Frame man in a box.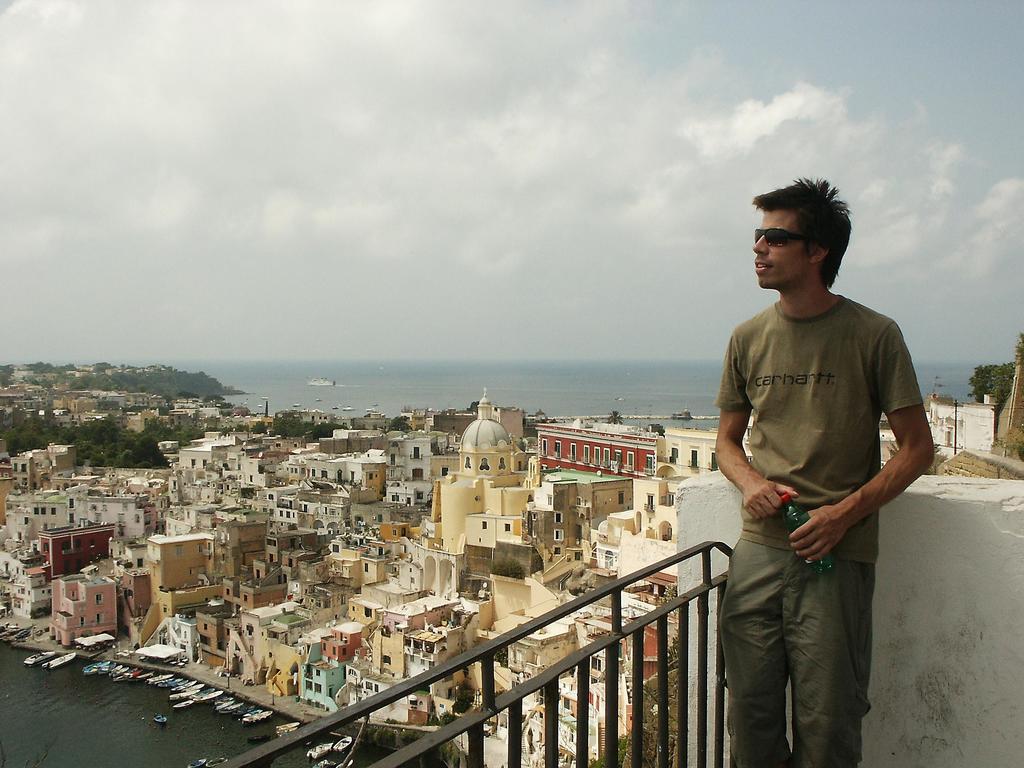
(694,177,925,758).
